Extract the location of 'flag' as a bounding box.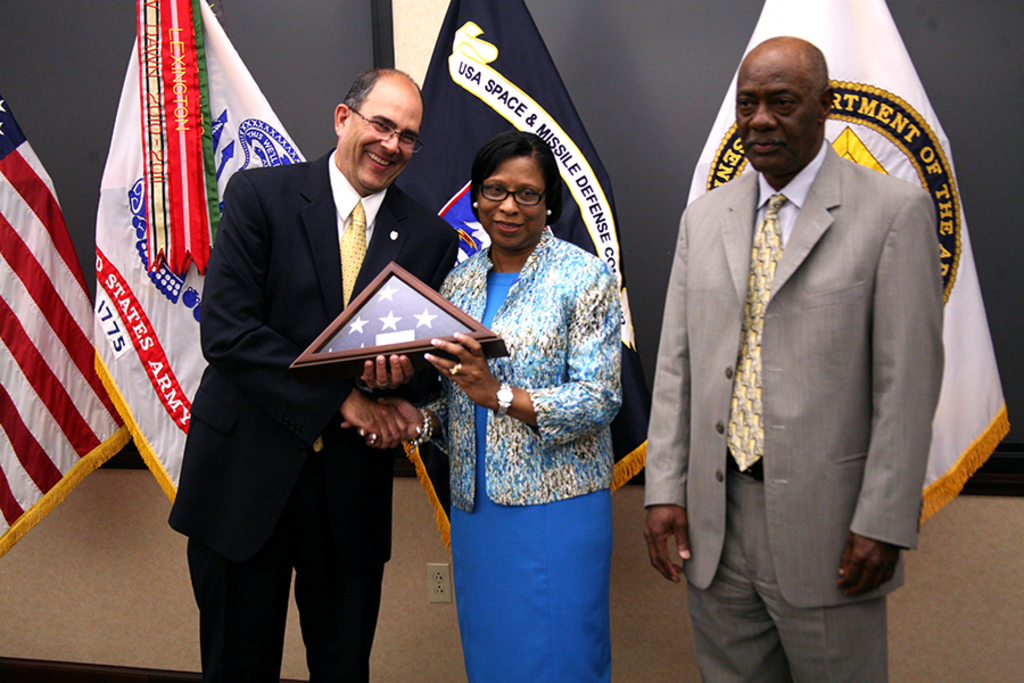
(92, 0, 304, 516).
